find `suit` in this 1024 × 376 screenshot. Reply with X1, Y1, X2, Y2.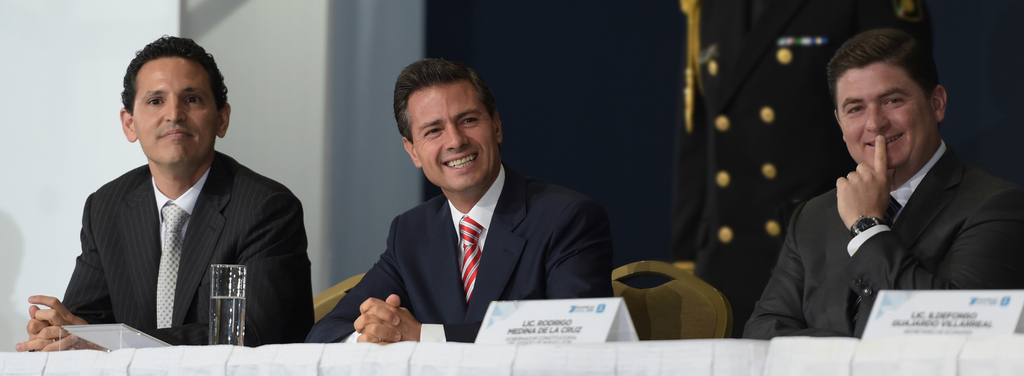
54, 83, 308, 354.
